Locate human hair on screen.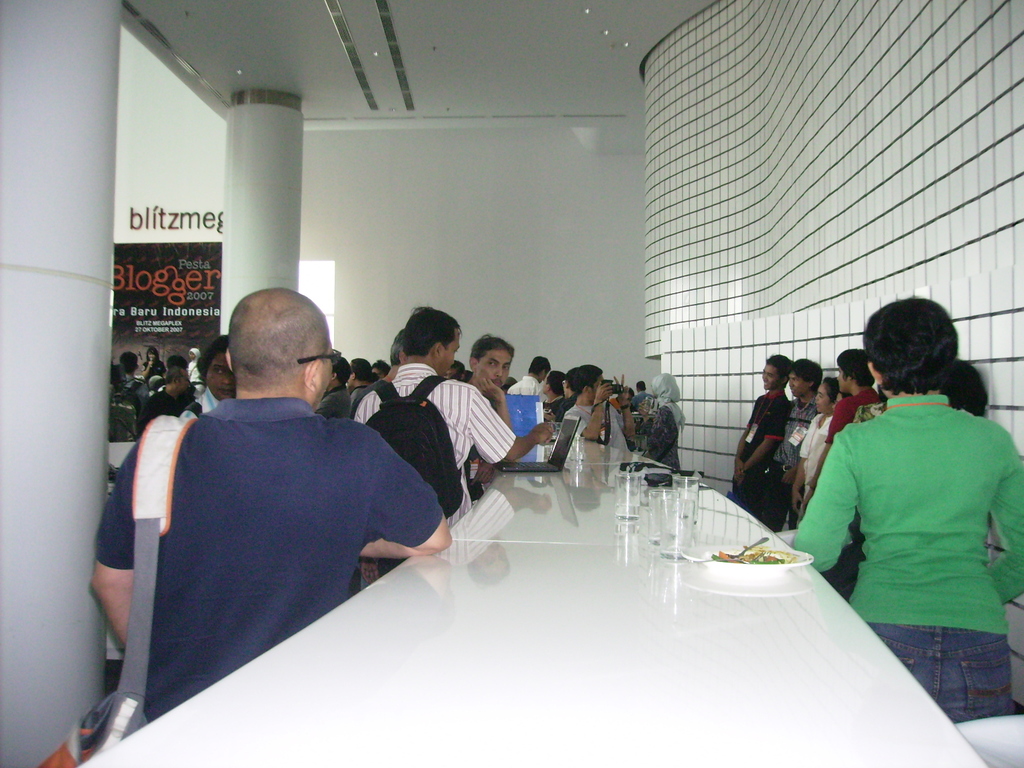
On screen at <region>793, 356, 824, 392</region>.
